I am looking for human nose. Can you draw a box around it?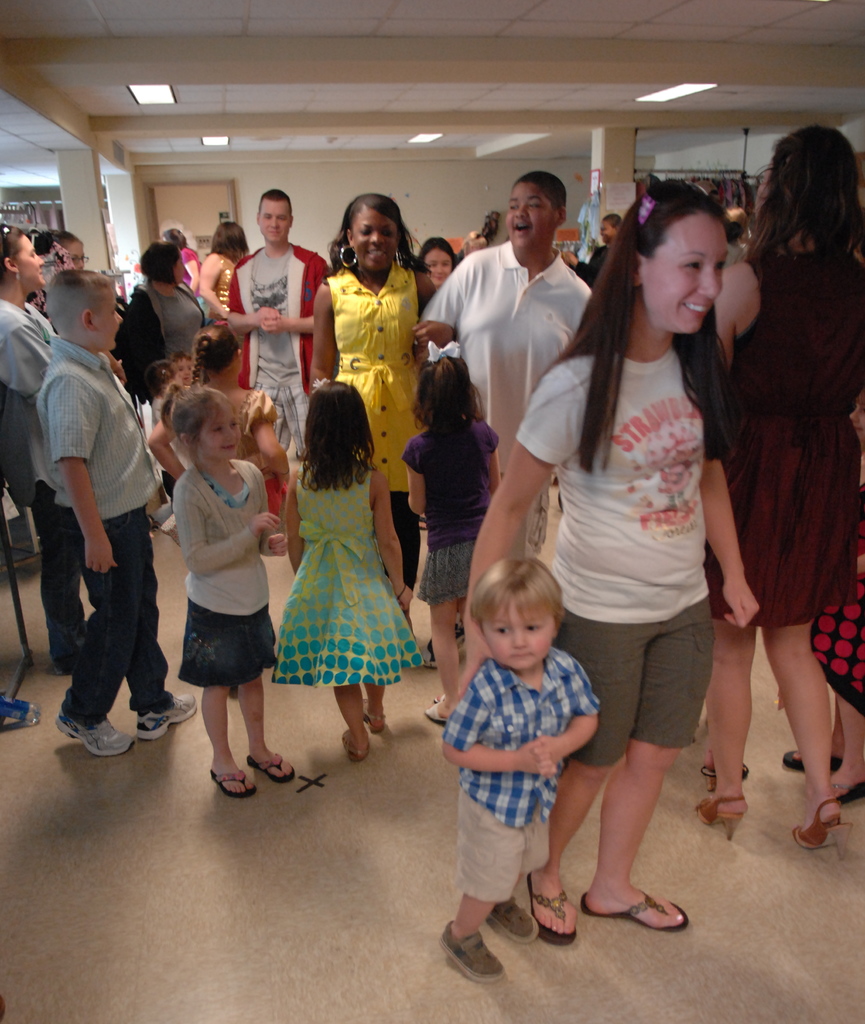
Sure, the bounding box is (x1=432, y1=264, x2=443, y2=274).
